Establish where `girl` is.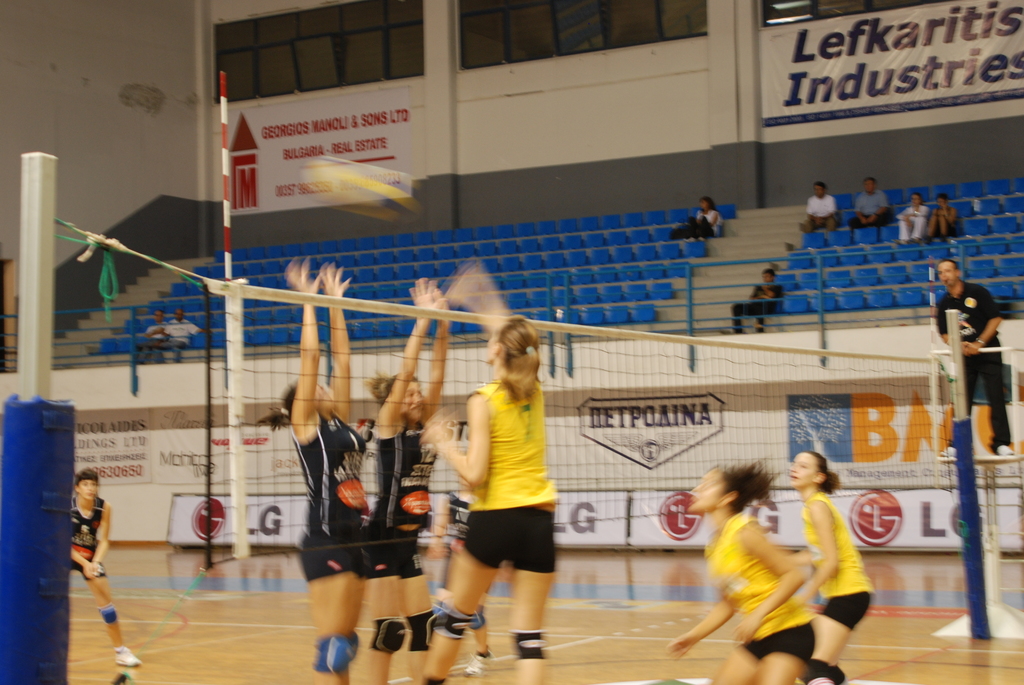
Established at x1=365 y1=281 x2=451 y2=684.
